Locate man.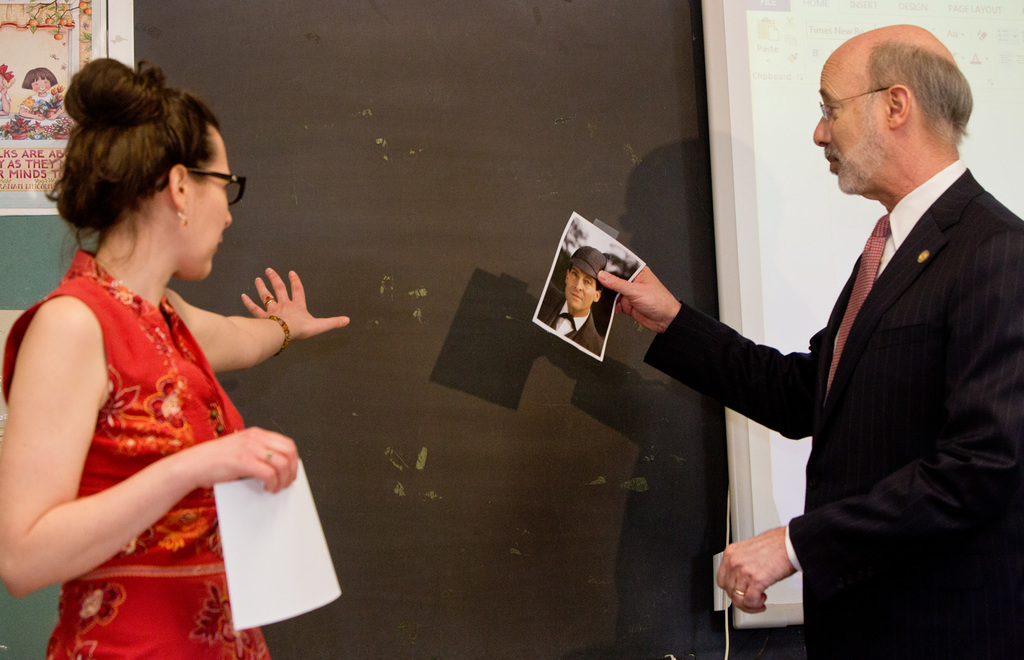
Bounding box: [589, 19, 1023, 659].
